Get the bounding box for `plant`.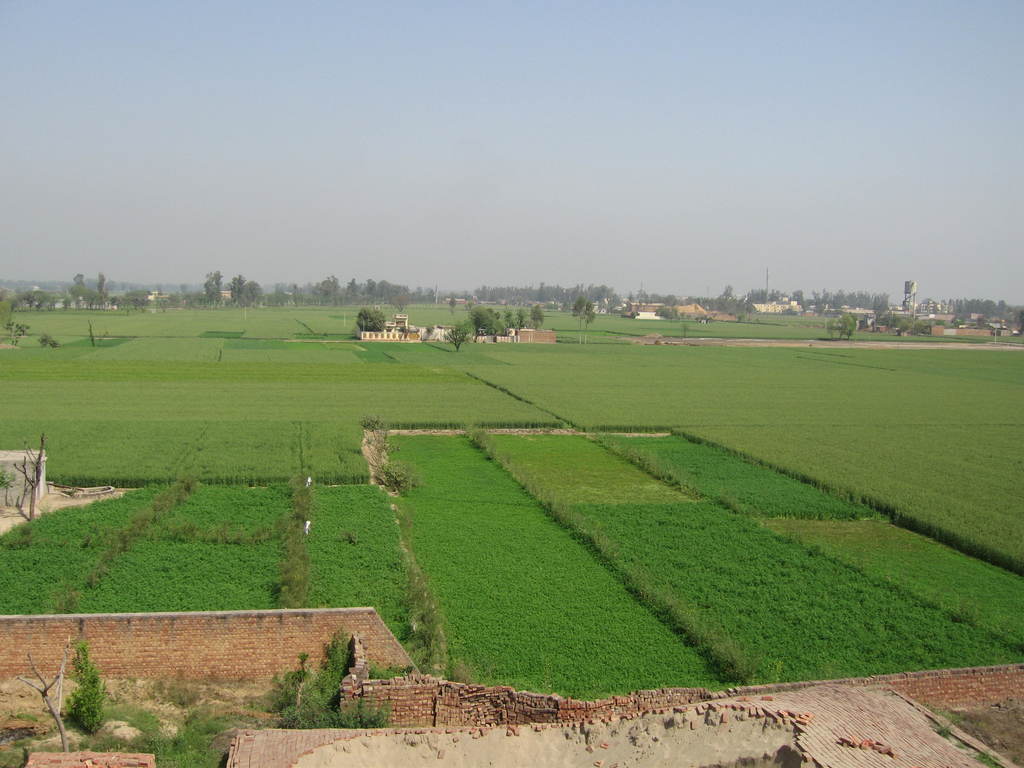
crop(0, 288, 1023, 668).
